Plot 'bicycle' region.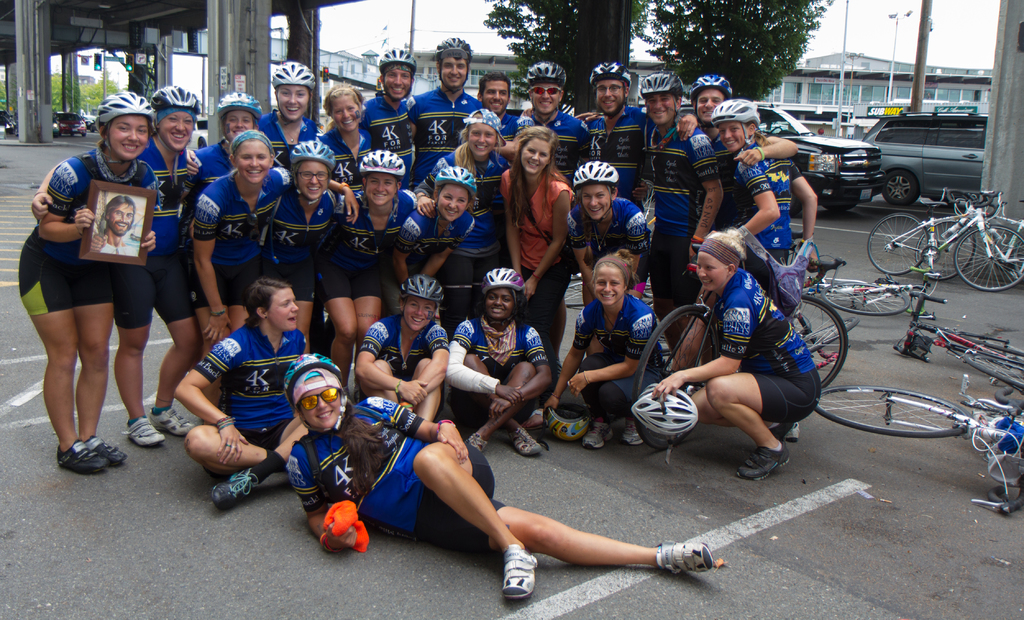
Plotted at box=[635, 256, 849, 446].
